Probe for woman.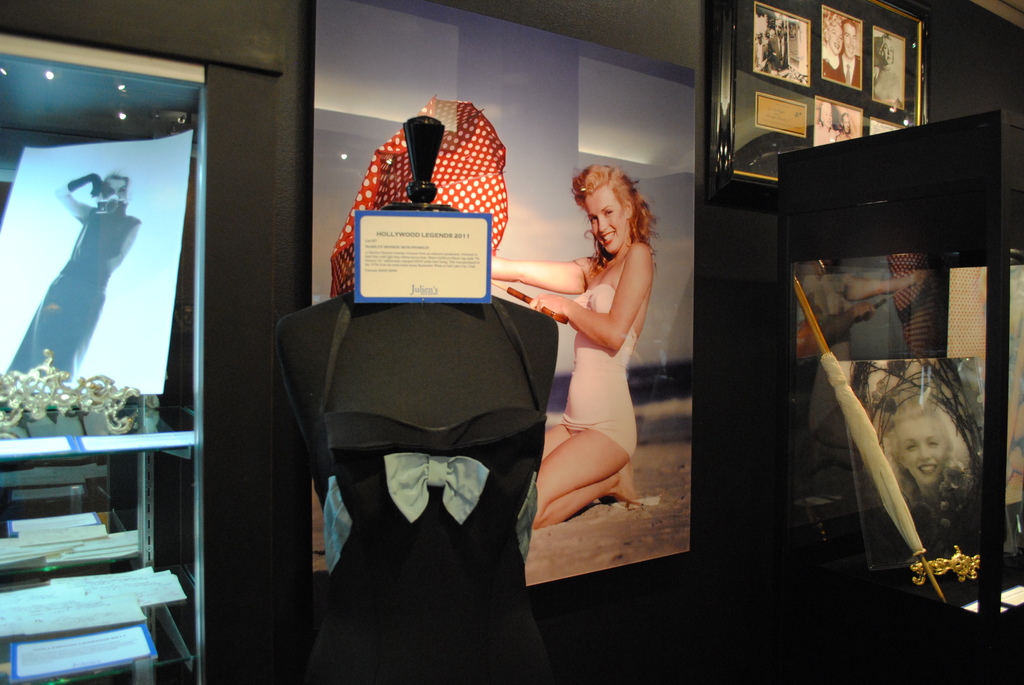
Probe result: x1=452, y1=145, x2=676, y2=557.
